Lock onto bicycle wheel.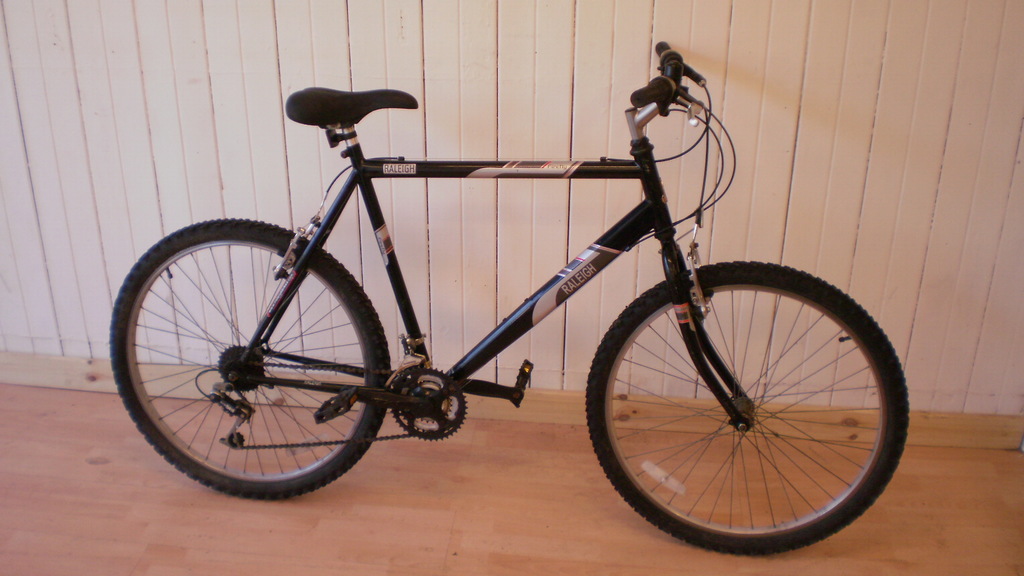
Locked: [x1=111, y1=217, x2=383, y2=500].
